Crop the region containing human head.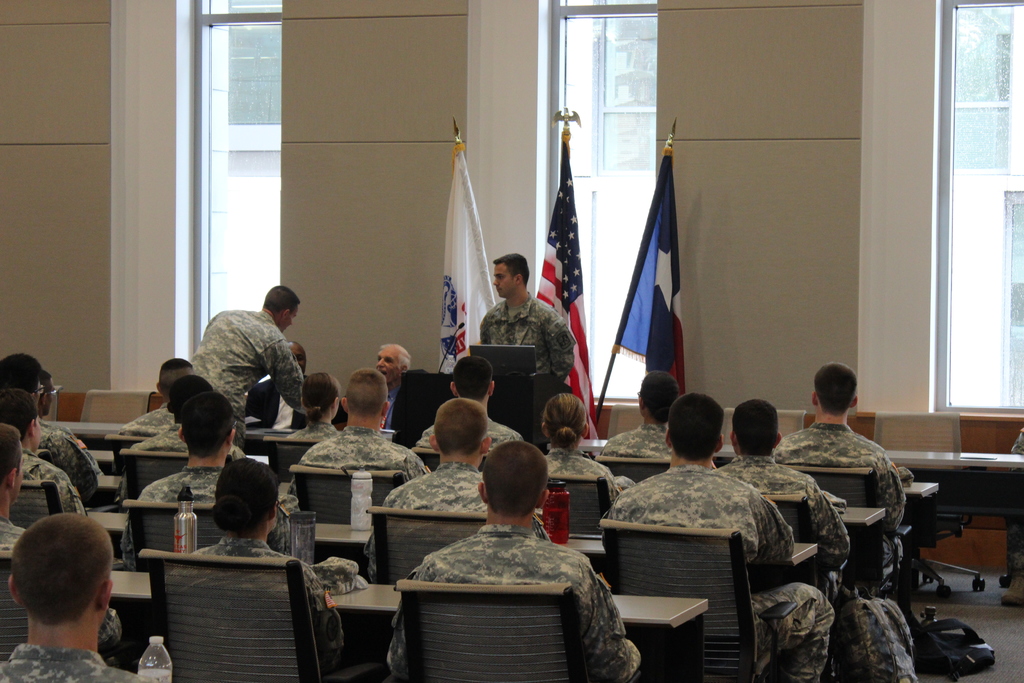
Crop region: locate(377, 344, 410, 386).
